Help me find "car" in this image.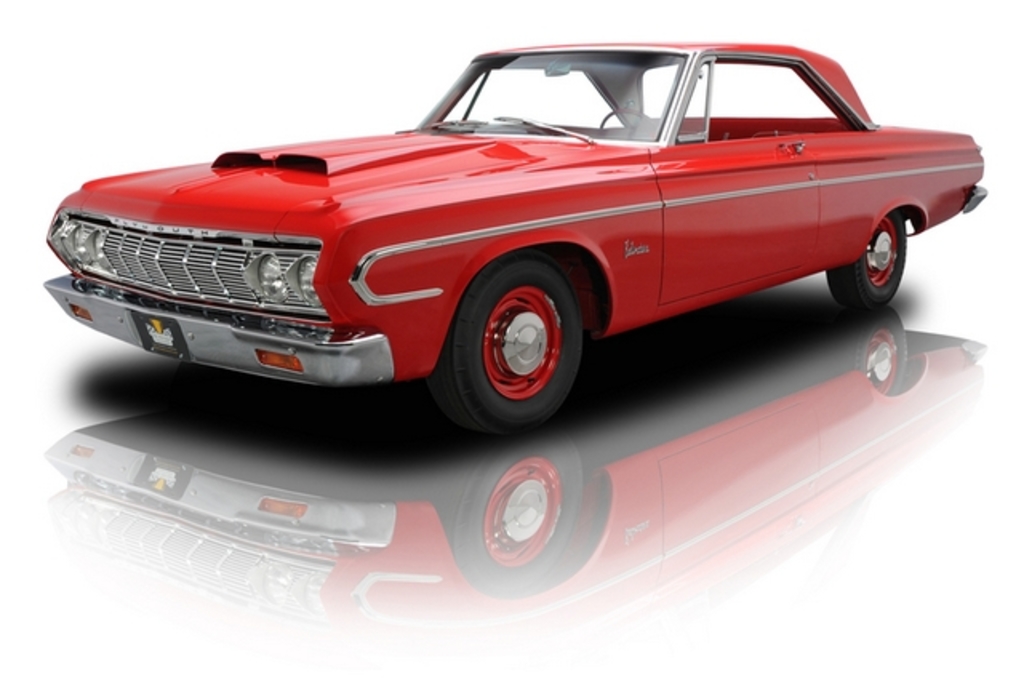
Found it: bbox(43, 40, 987, 435).
